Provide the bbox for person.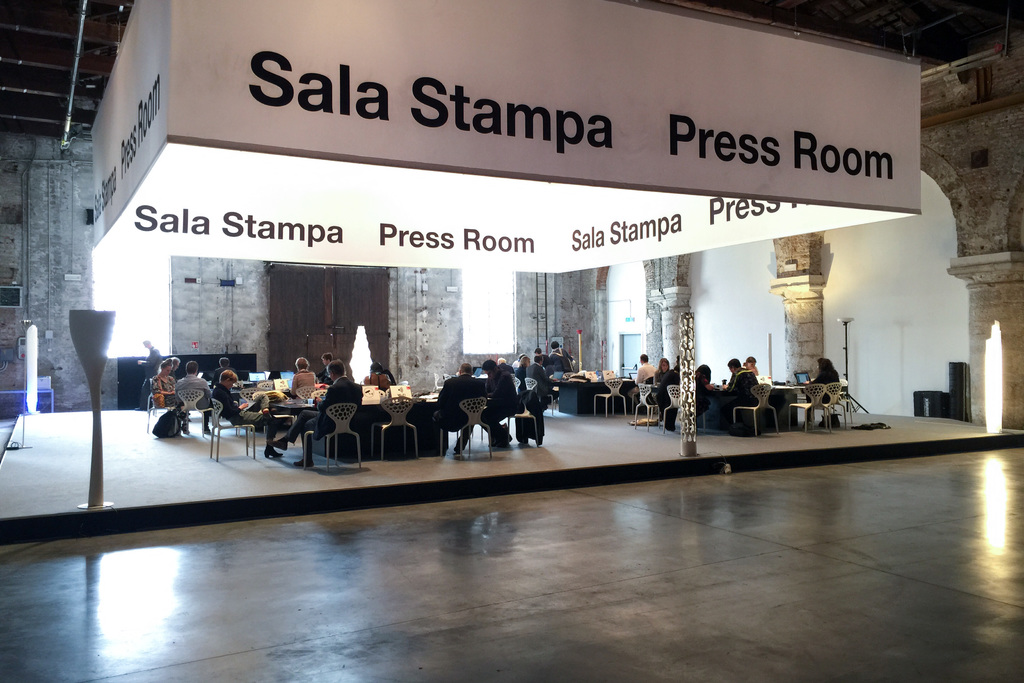
pyautogui.locateOnScreen(173, 358, 214, 433).
